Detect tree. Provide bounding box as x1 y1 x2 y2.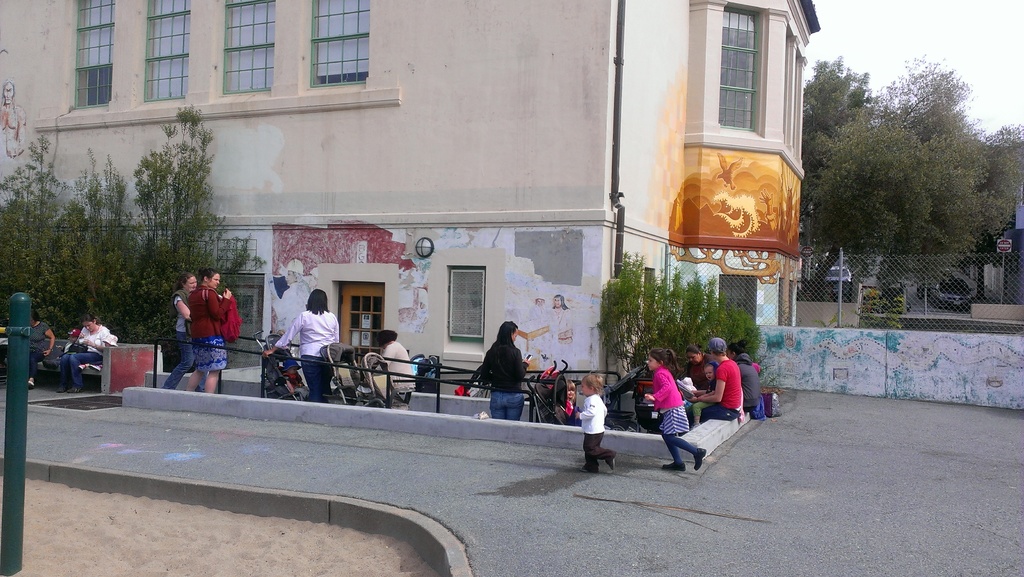
608 249 638 369.
